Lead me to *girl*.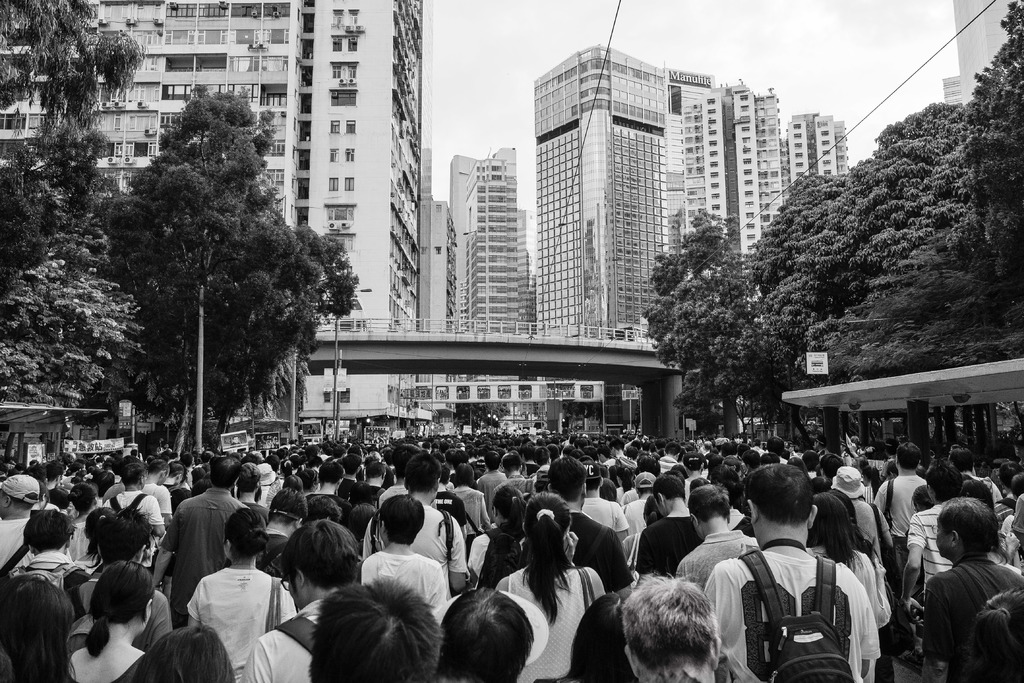
Lead to (65, 482, 100, 561).
